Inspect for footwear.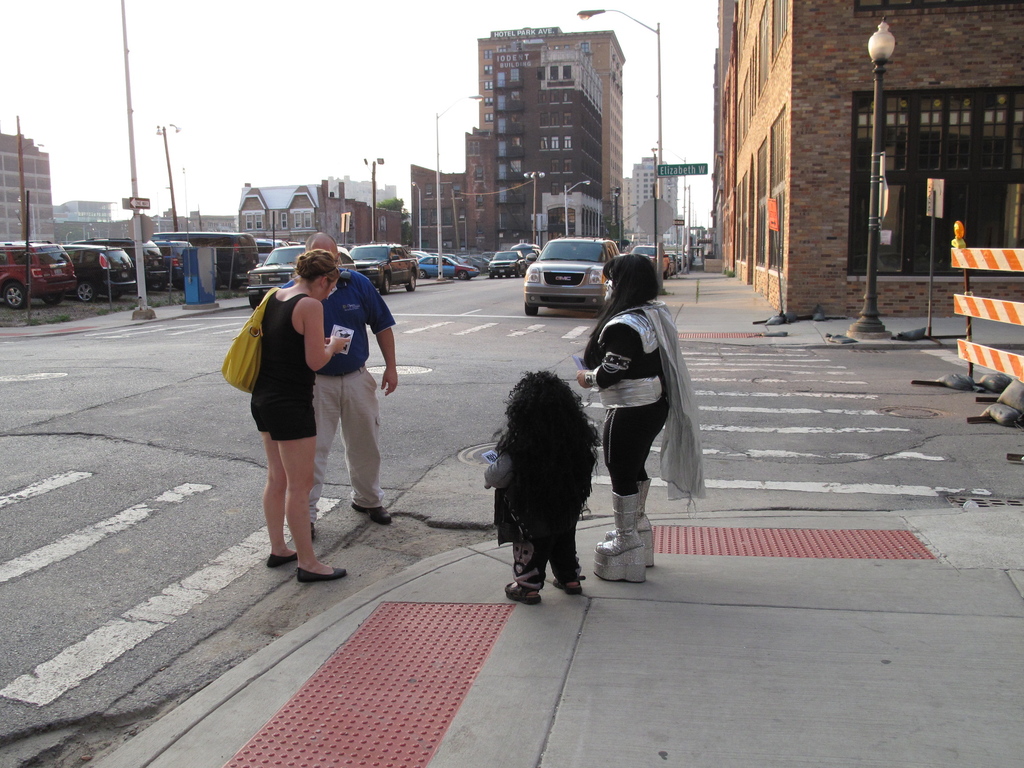
Inspection: crop(602, 475, 657, 569).
